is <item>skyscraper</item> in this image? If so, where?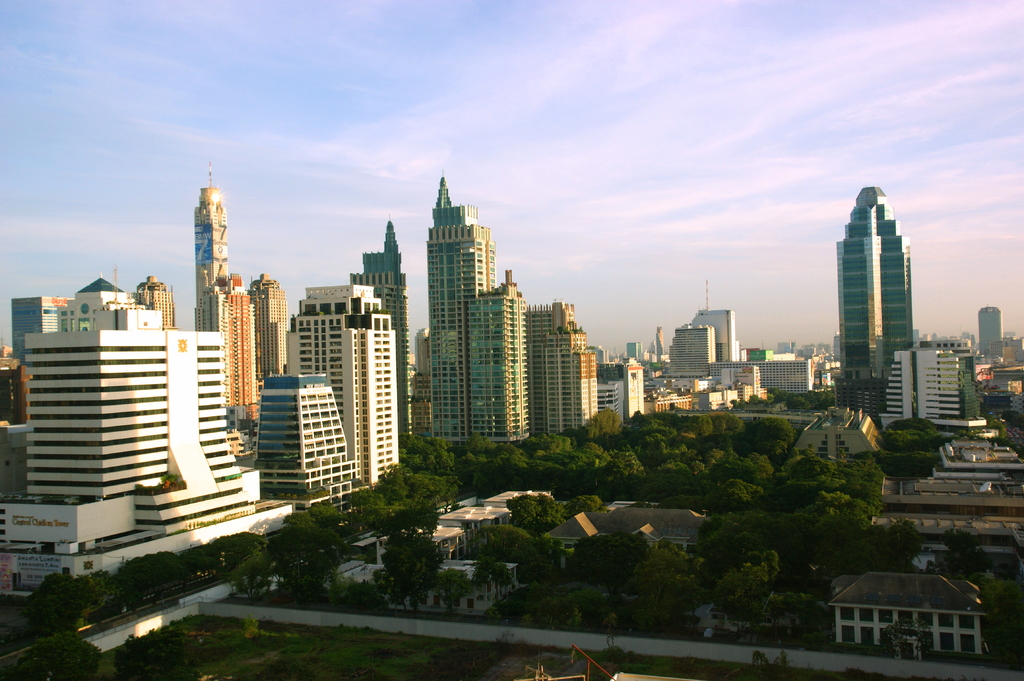
Yes, at (x1=417, y1=194, x2=502, y2=450).
